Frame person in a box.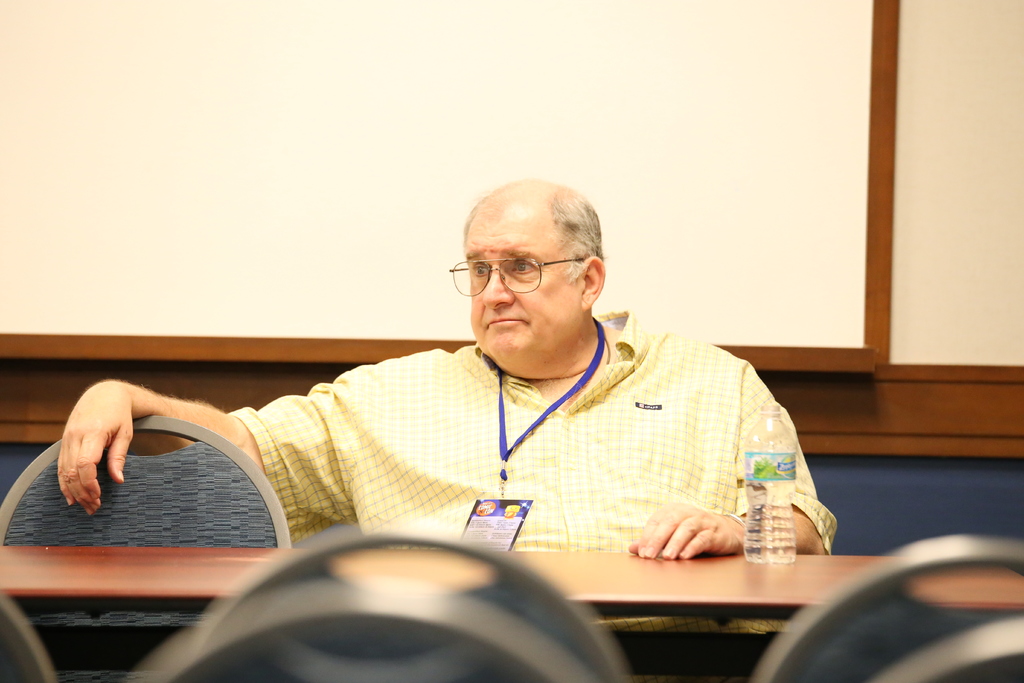
56/179/840/682.
